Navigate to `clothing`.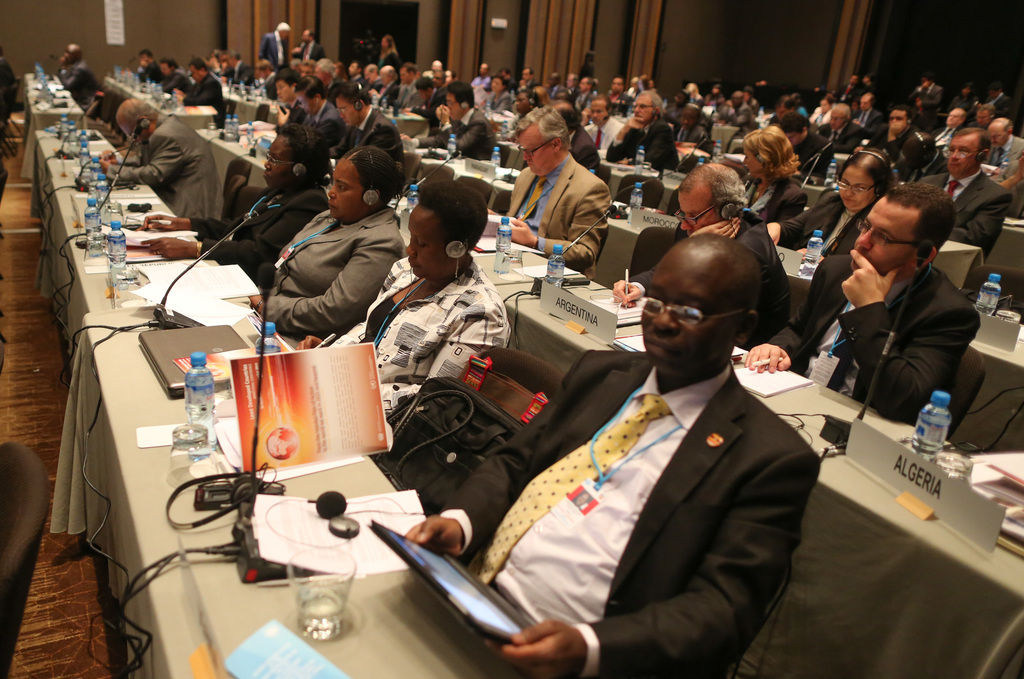
Navigation target: crop(113, 122, 209, 218).
